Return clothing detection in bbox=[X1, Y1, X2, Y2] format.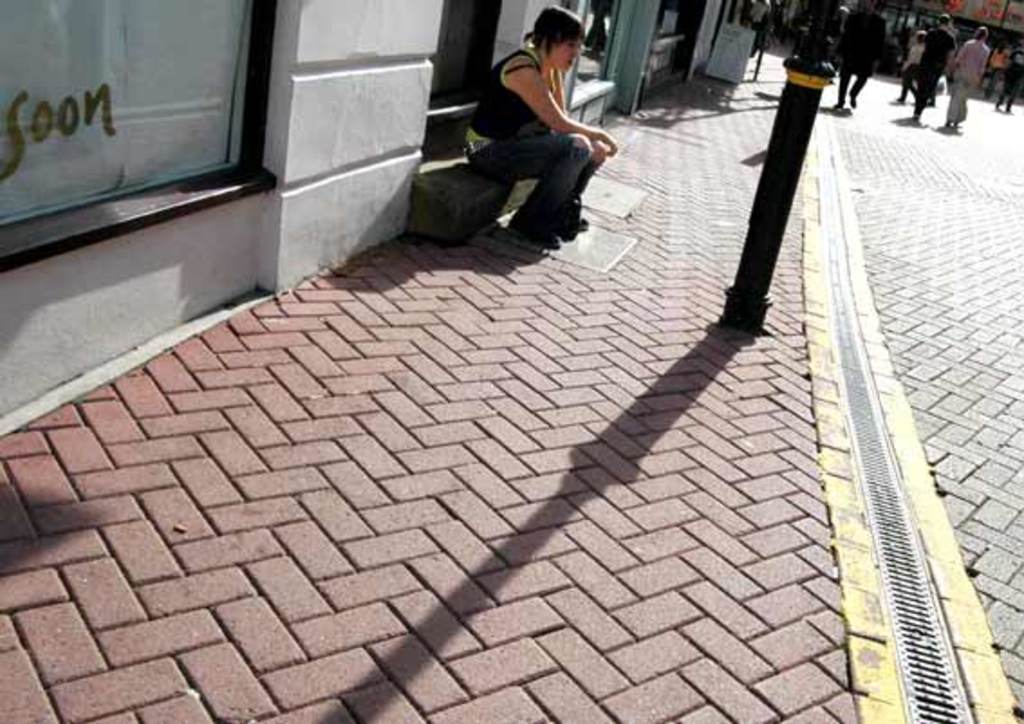
bbox=[461, 45, 607, 213].
